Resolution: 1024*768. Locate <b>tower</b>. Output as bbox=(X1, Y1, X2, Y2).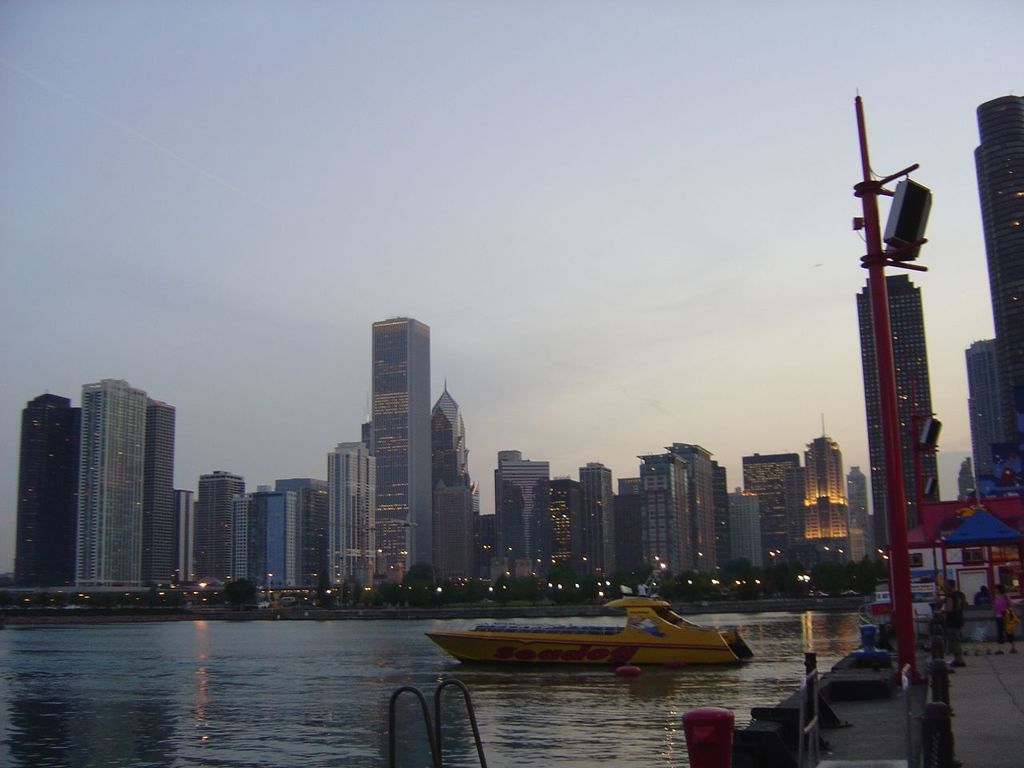
bbox=(980, 94, 1023, 490).
